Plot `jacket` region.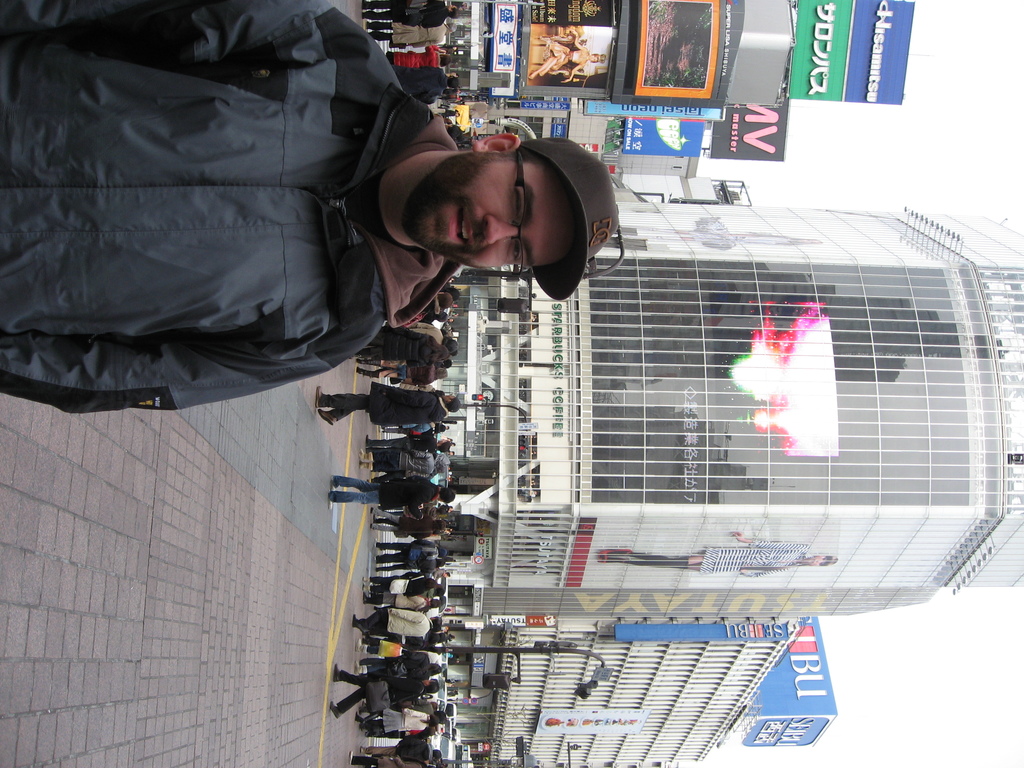
Plotted at Rect(396, 597, 426, 609).
